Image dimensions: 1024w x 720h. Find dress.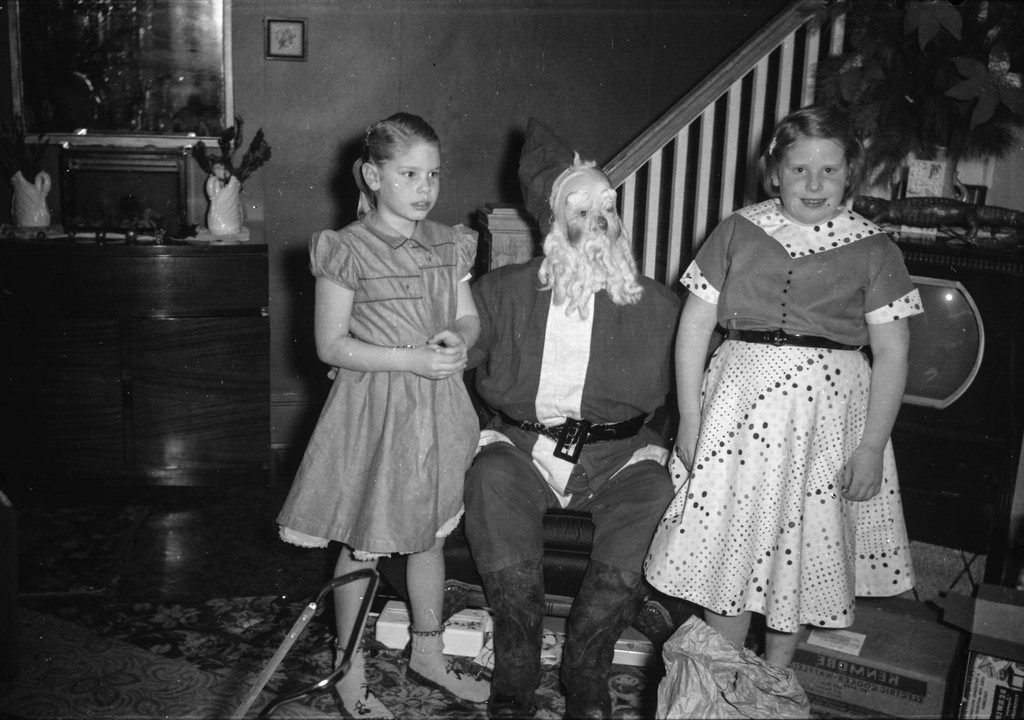
276, 217, 481, 559.
